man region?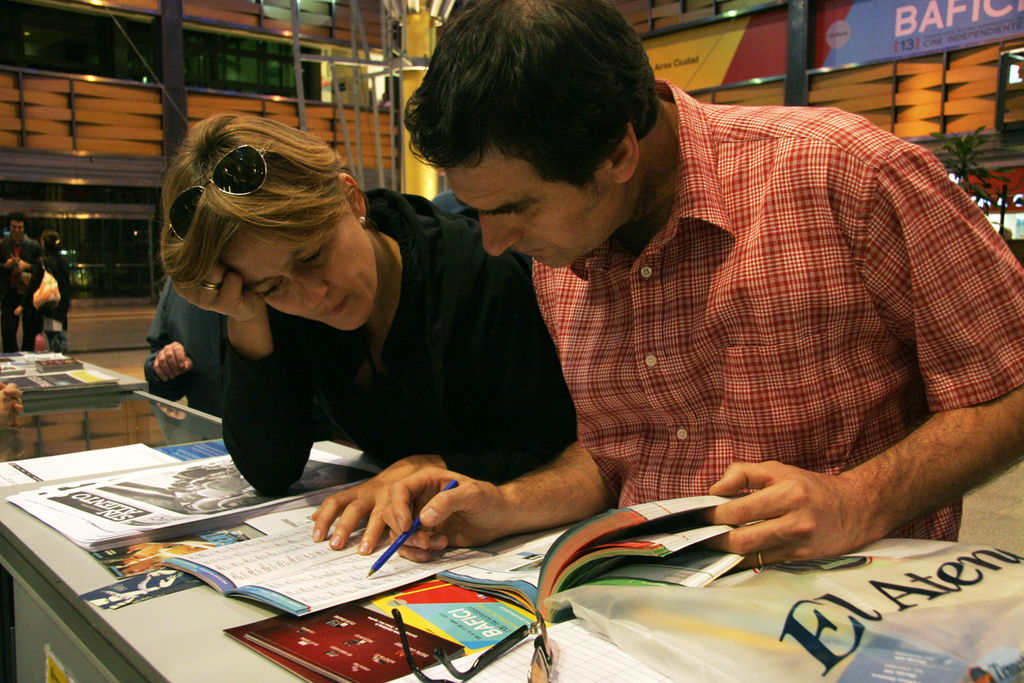
BBox(139, 266, 233, 430)
